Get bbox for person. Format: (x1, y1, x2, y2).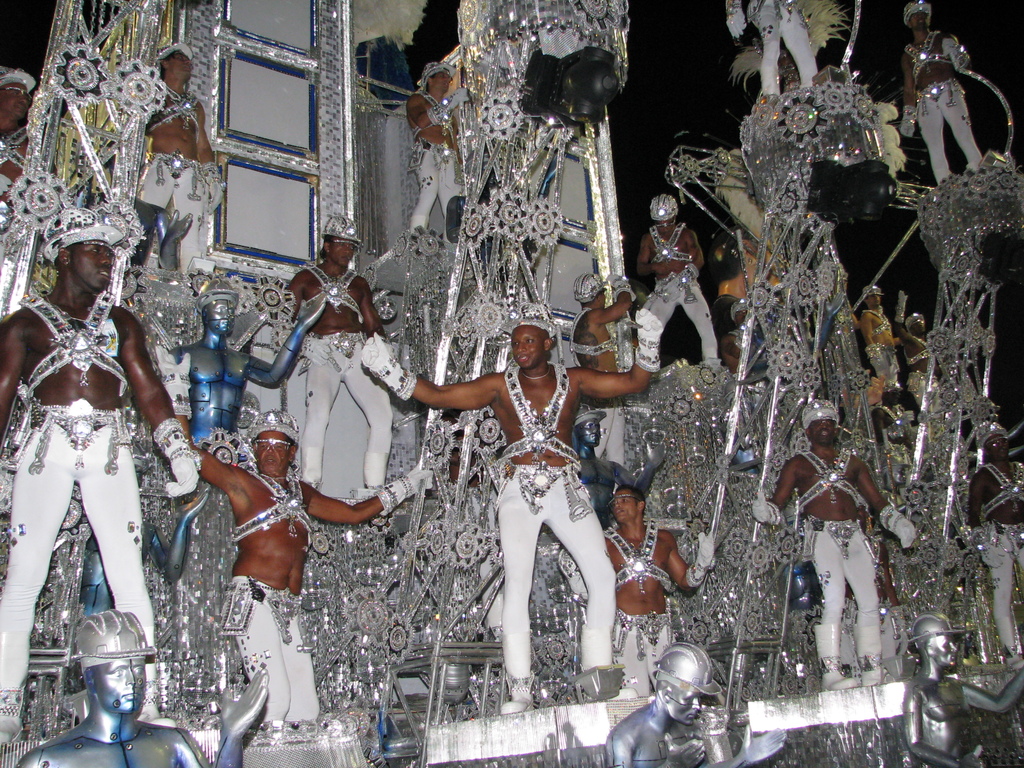
(0, 65, 60, 262).
